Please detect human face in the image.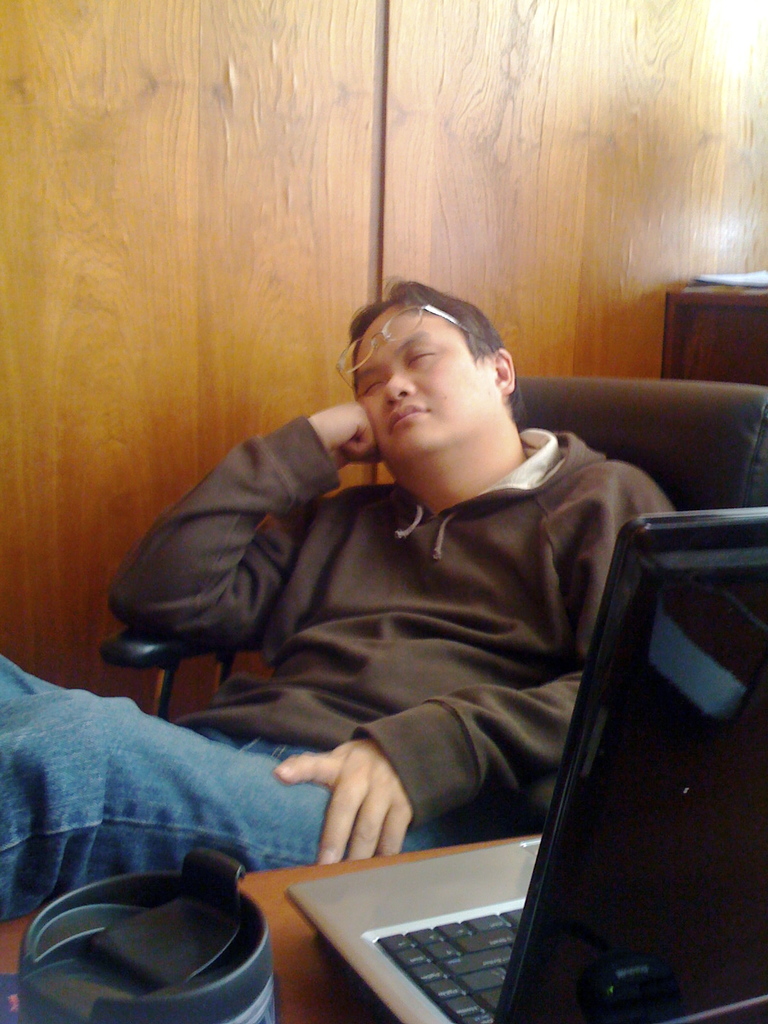
{"left": 355, "top": 314, "right": 490, "bottom": 449}.
